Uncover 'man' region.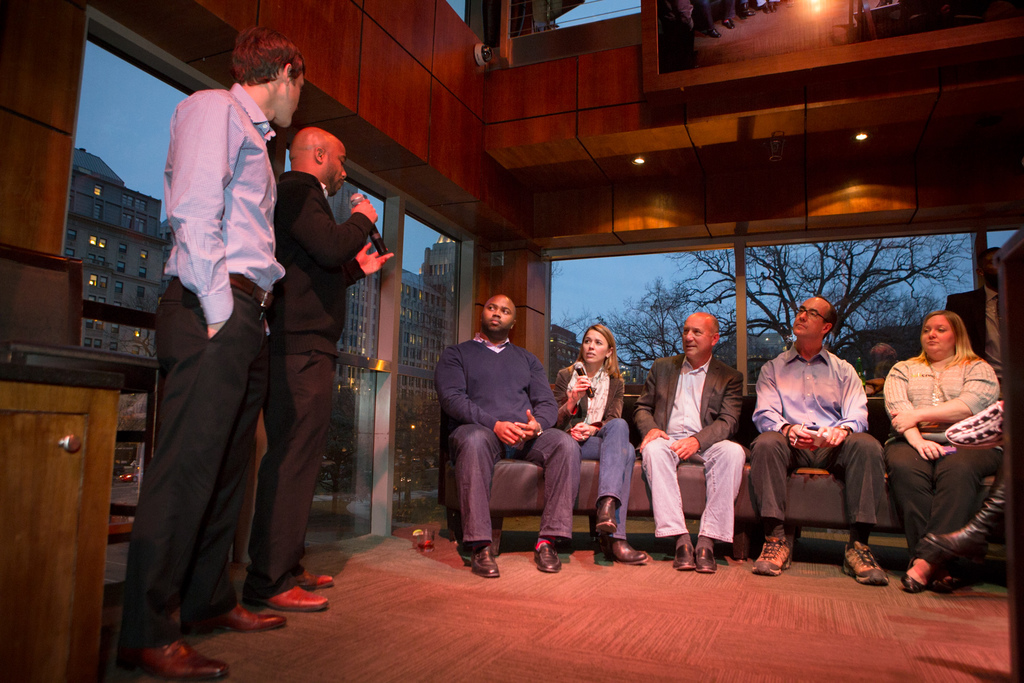
Uncovered: 243 128 396 608.
